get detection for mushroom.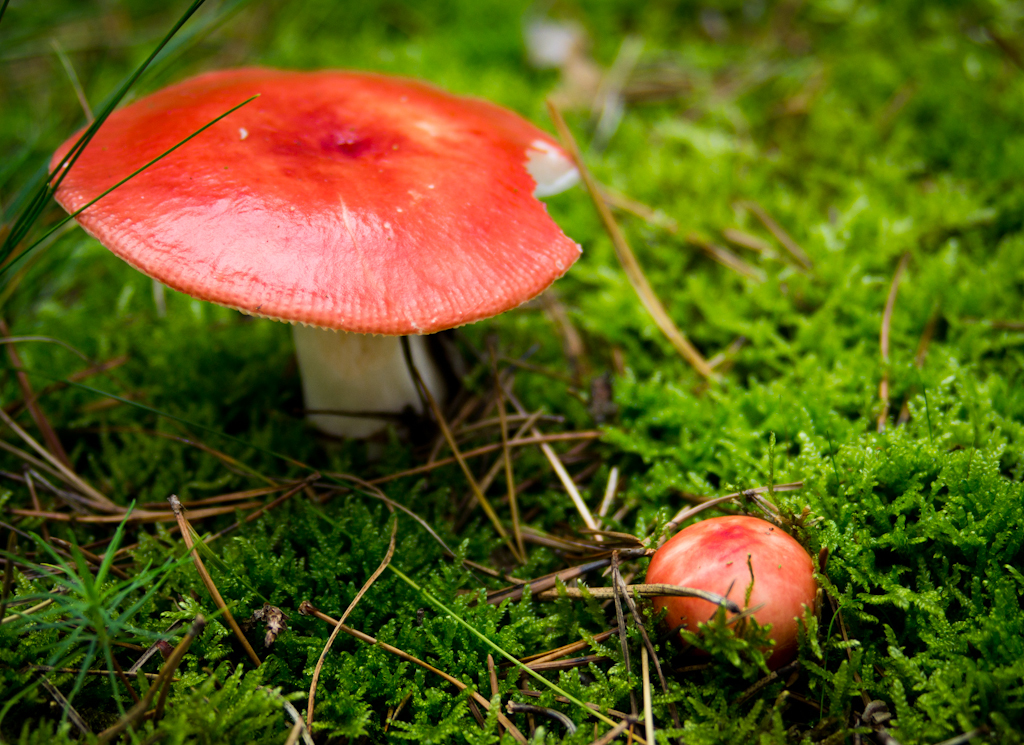
Detection: 52:67:584:459.
